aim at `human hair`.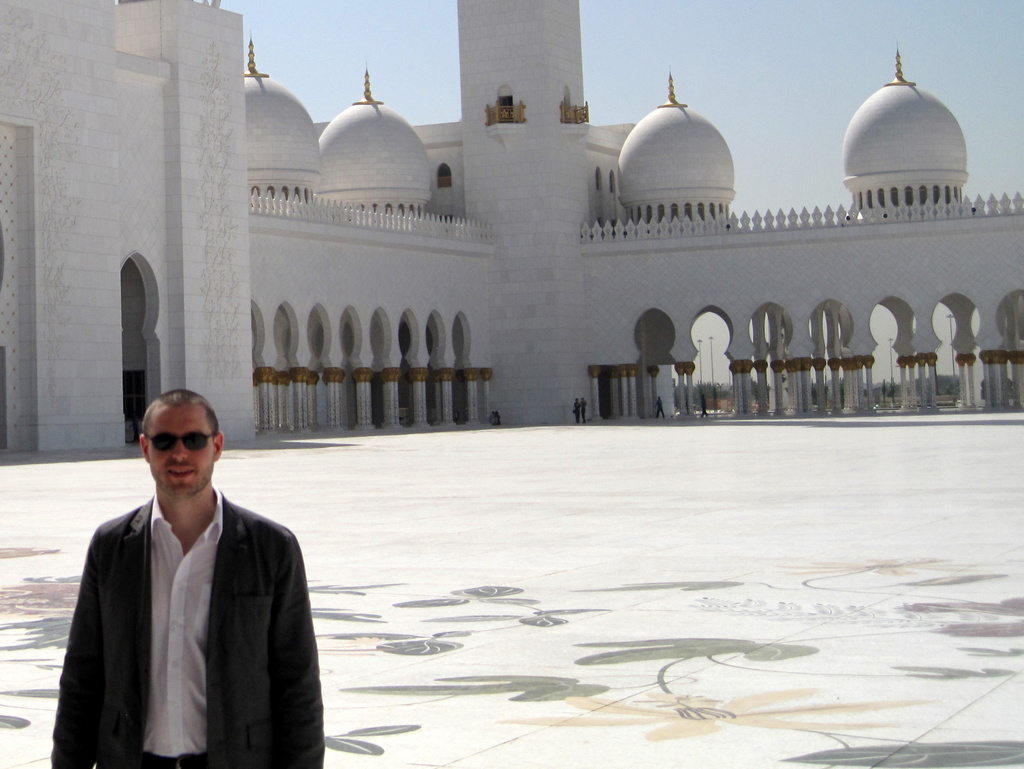
Aimed at box=[138, 385, 219, 437].
